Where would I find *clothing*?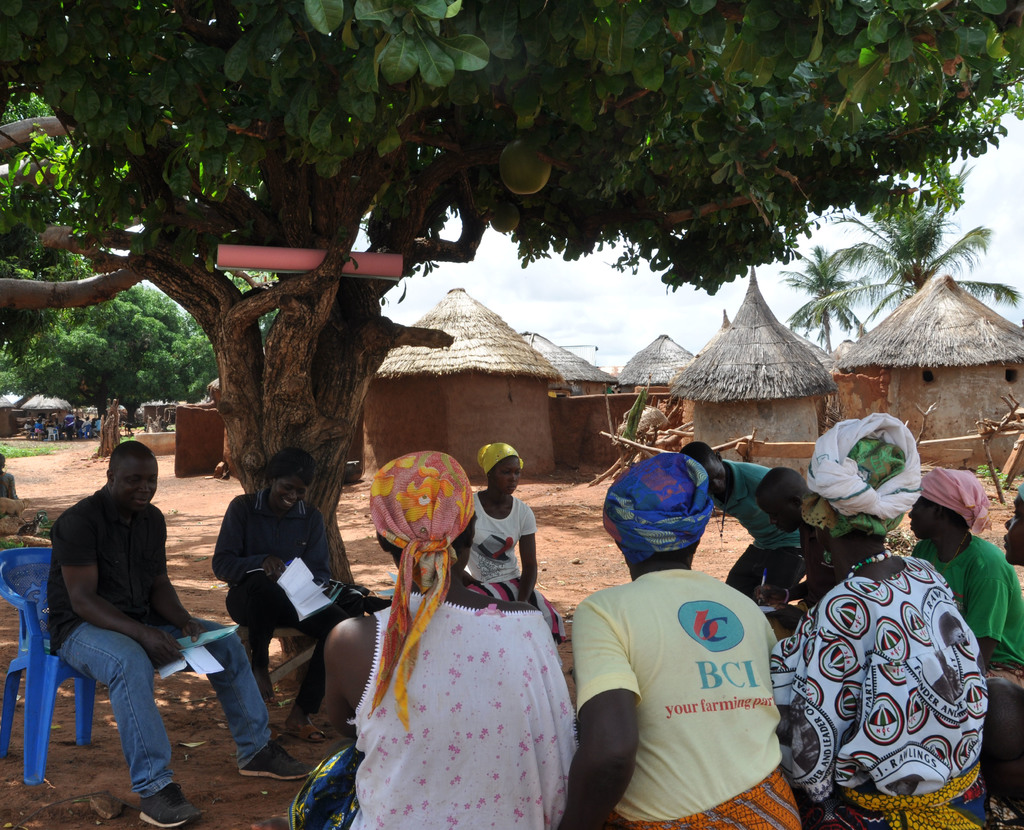
At <bbox>45, 490, 273, 804</bbox>.
